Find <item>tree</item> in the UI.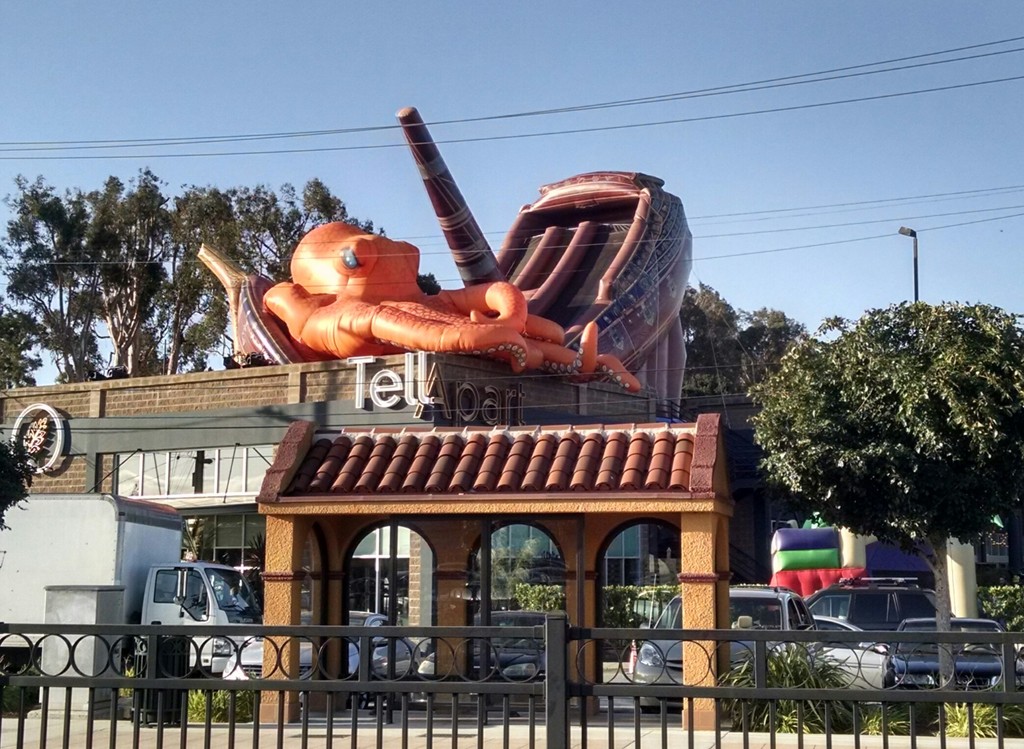
UI element at [183,180,434,374].
